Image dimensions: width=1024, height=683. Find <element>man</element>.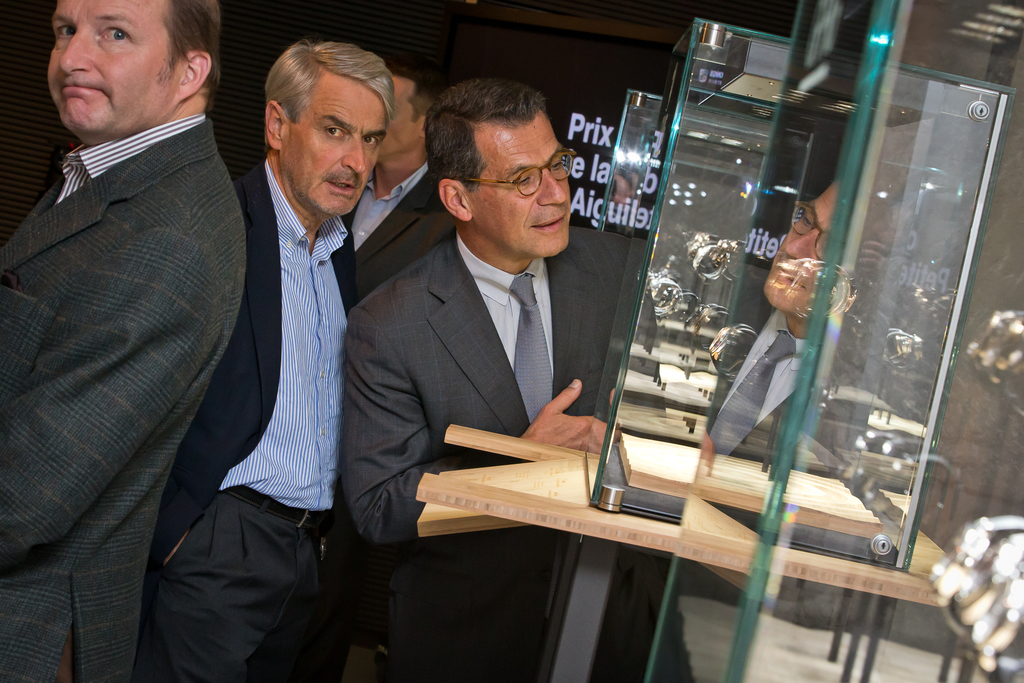
<region>148, 40, 394, 682</region>.
